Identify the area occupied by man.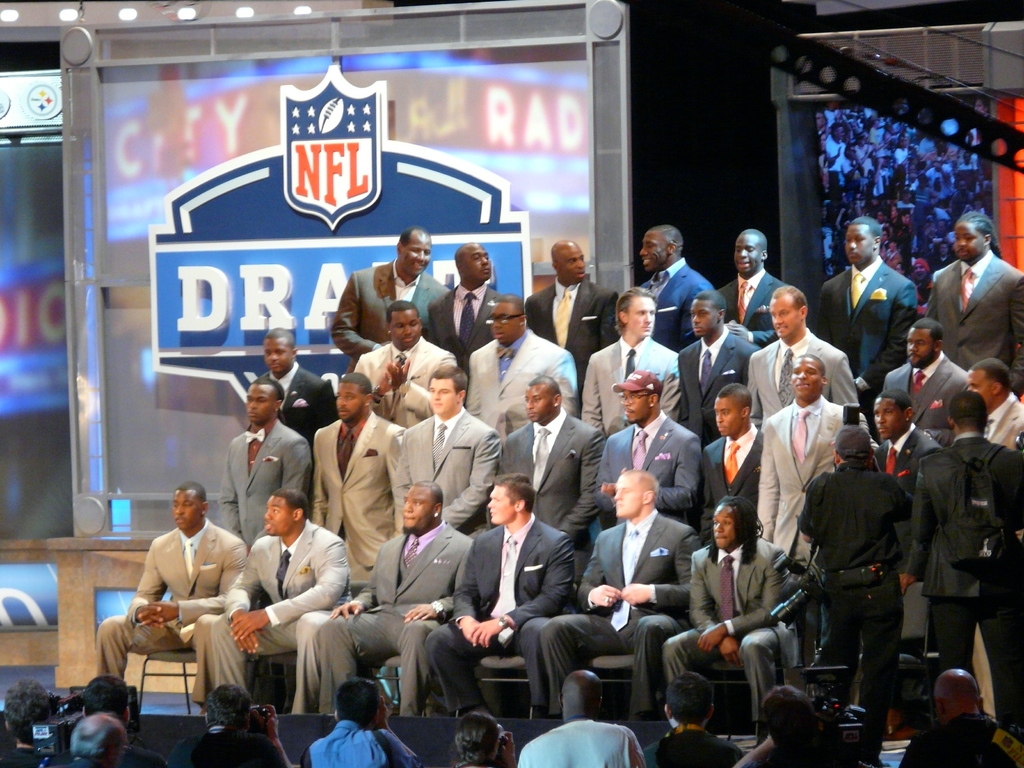
Area: pyautogui.locateOnScreen(391, 367, 497, 542).
